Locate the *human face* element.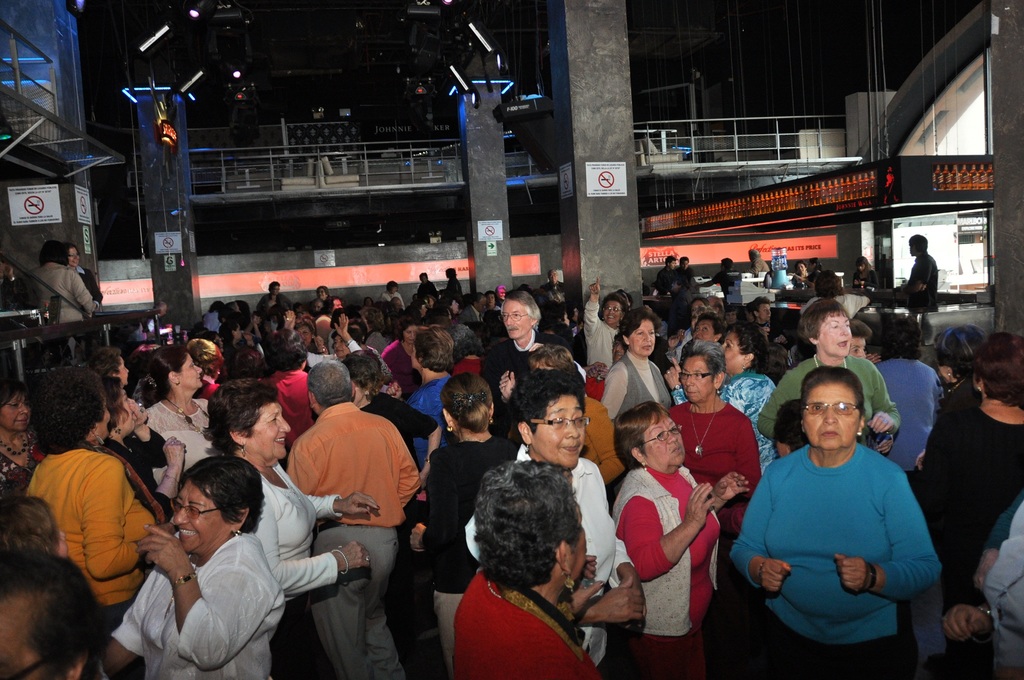
Element bbox: detection(247, 401, 291, 458).
